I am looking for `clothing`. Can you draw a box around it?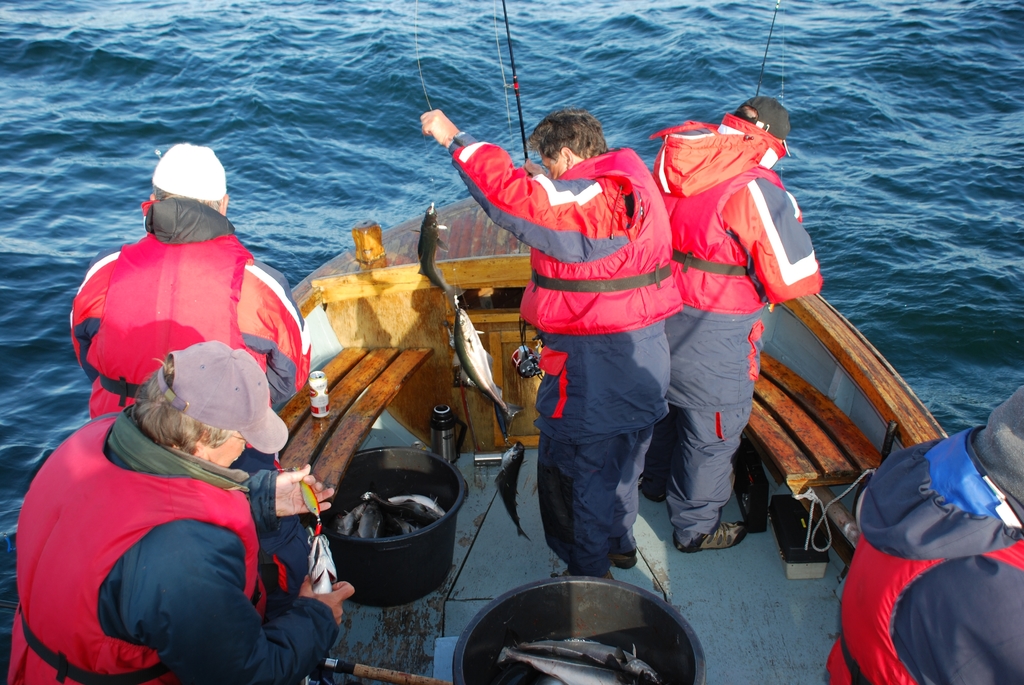
Sure, the bounding box is [812, 421, 1023, 684].
